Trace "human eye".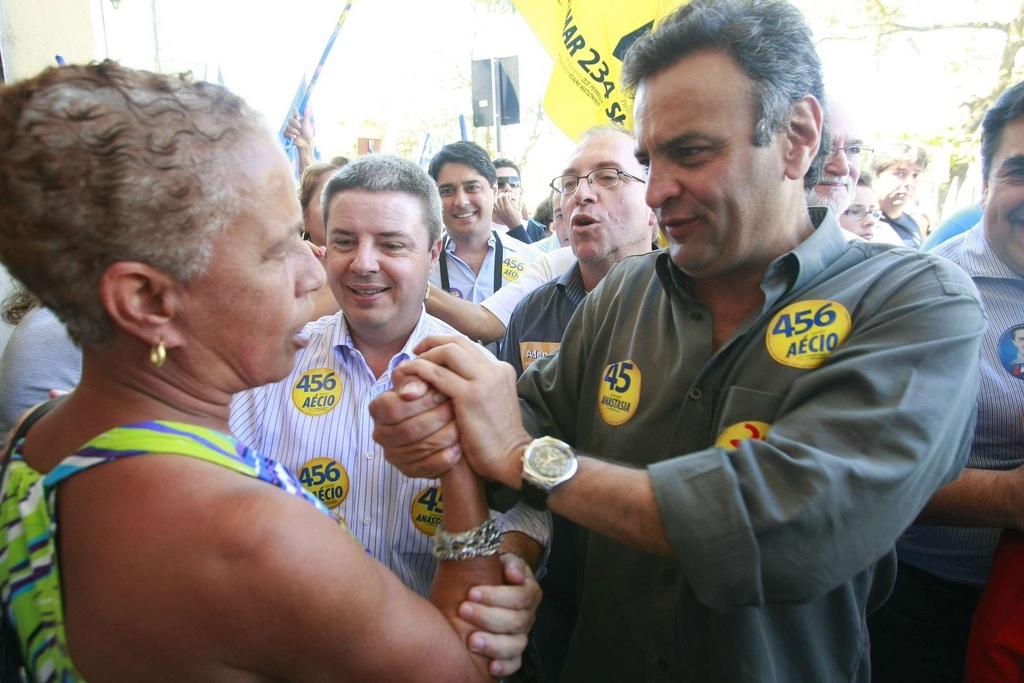
Traced to pyautogui.locateOnScreen(466, 180, 485, 195).
